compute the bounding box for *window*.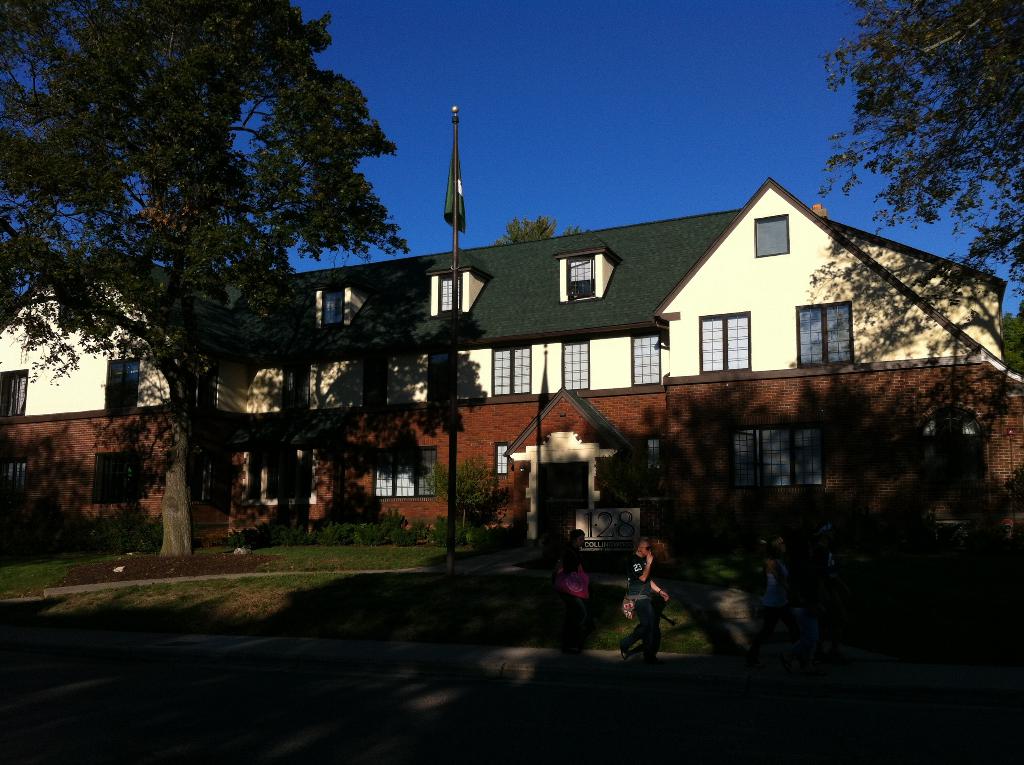
[left=560, top=342, right=590, bottom=392].
